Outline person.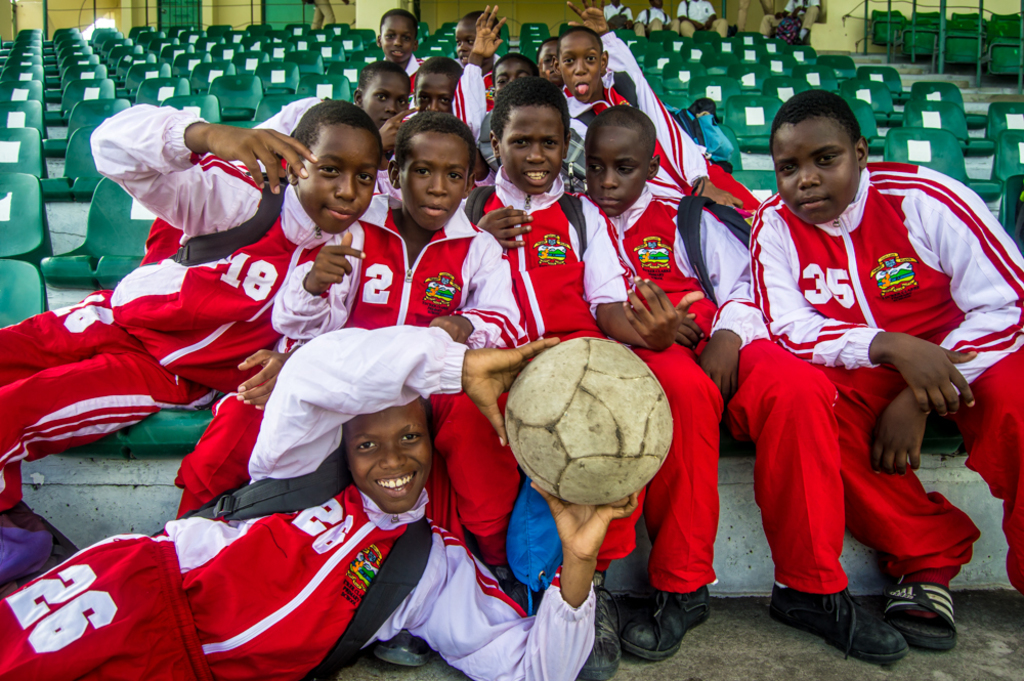
Outline: crop(632, 0, 672, 36).
